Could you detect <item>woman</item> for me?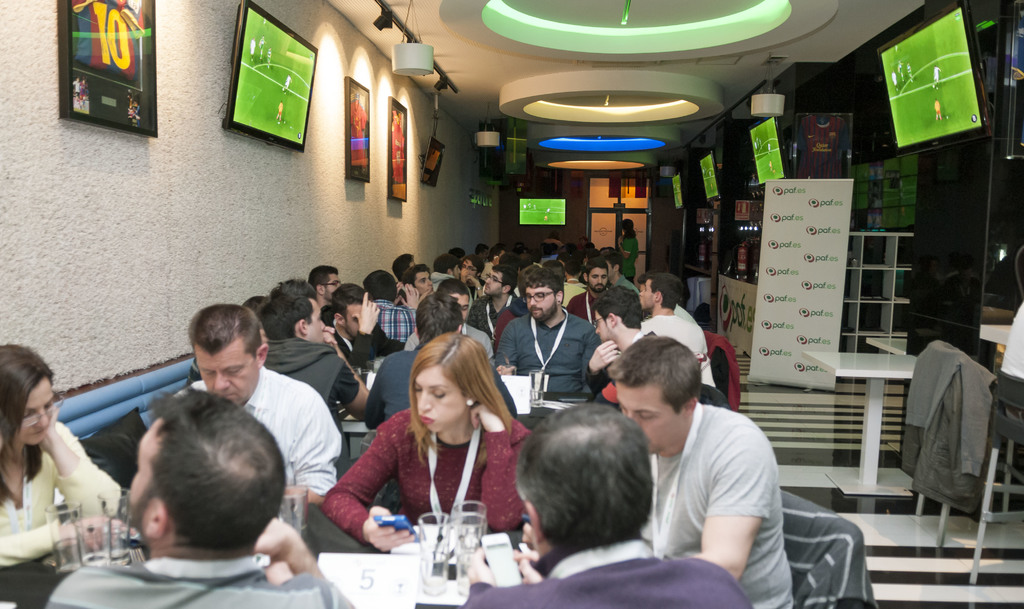
Detection result: l=237, t=289, r=275, b=320.
